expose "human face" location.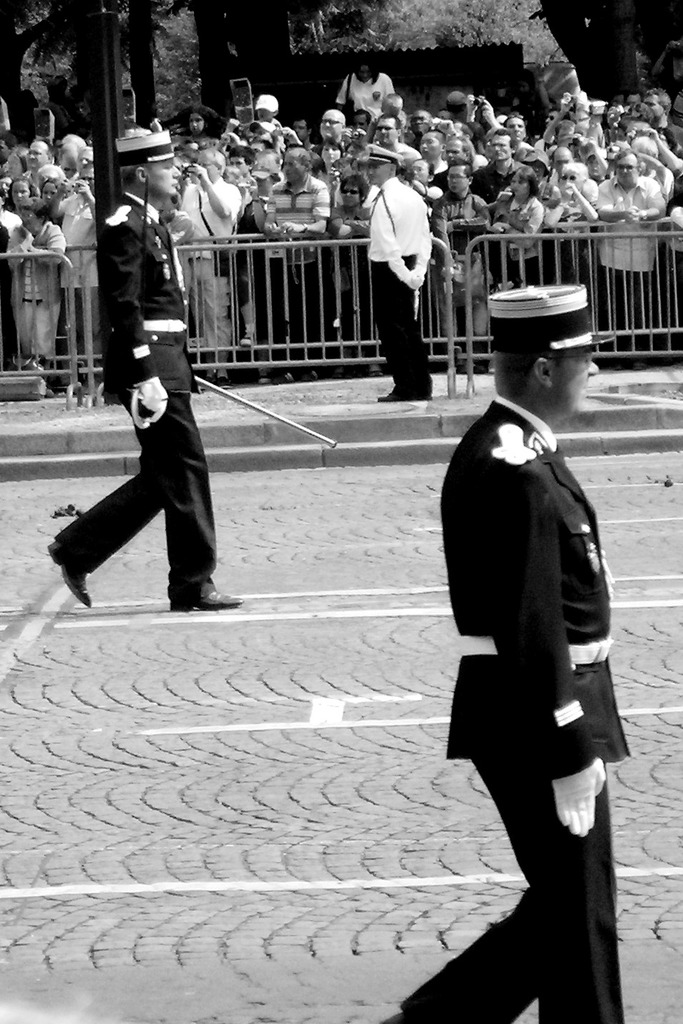
Exposed at bbox(513, 177, 528, 193).
